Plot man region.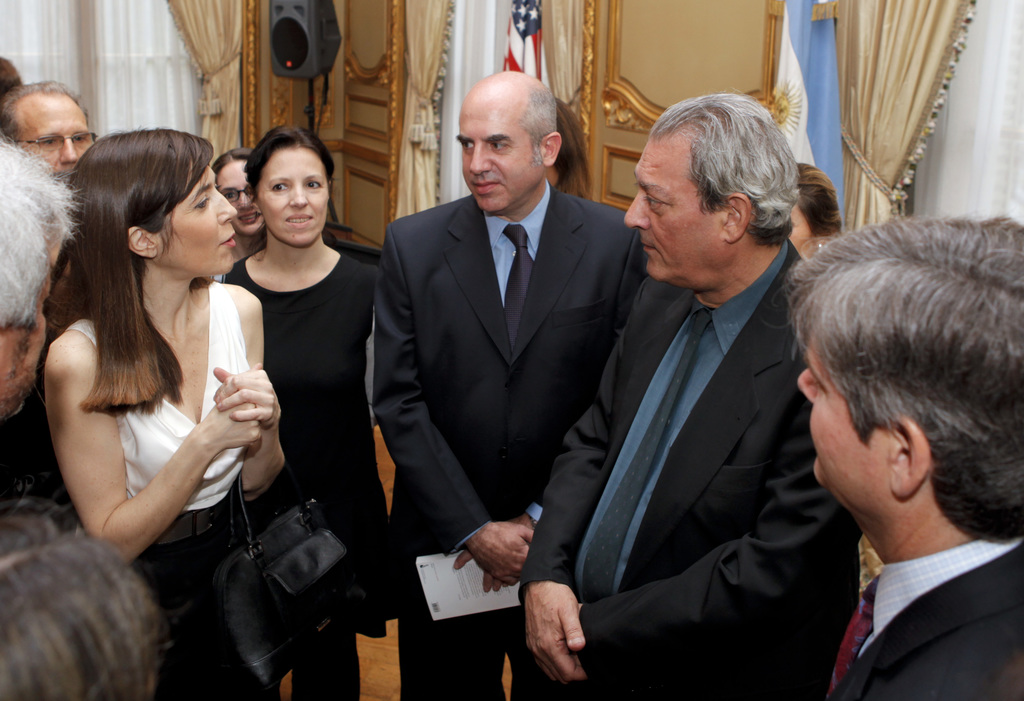
Plotted at (x1=755, y1=212, x2=1023, y2=700).
